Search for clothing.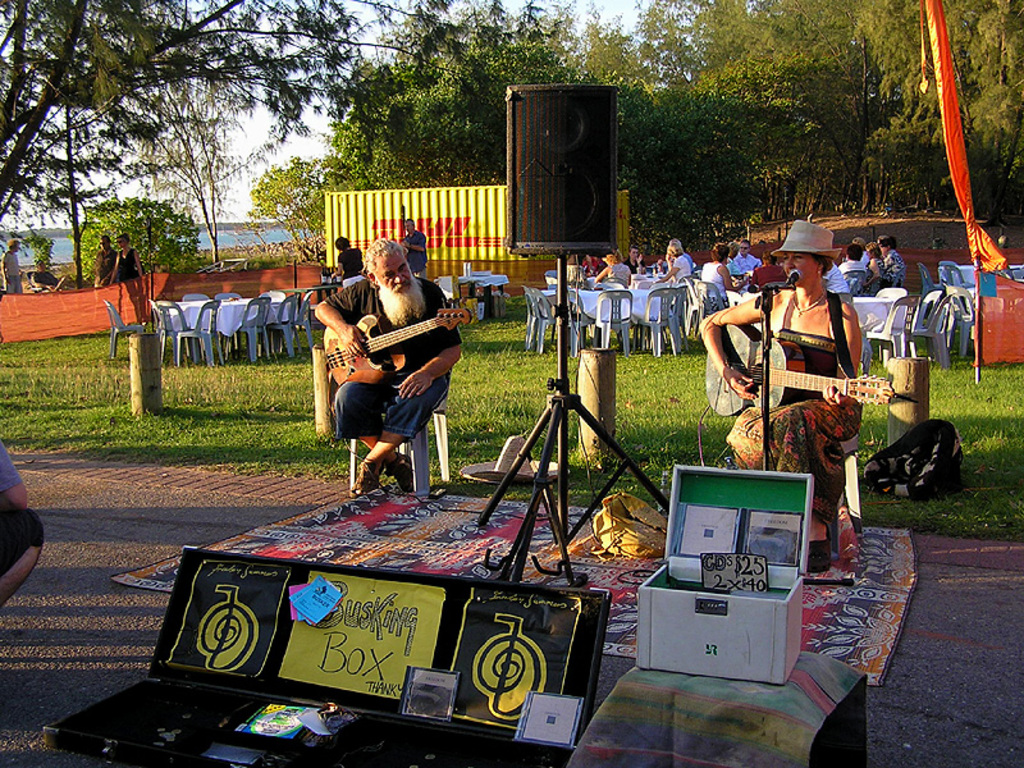
Found at [x1=884, y1=252, x2=904, y2=273].
